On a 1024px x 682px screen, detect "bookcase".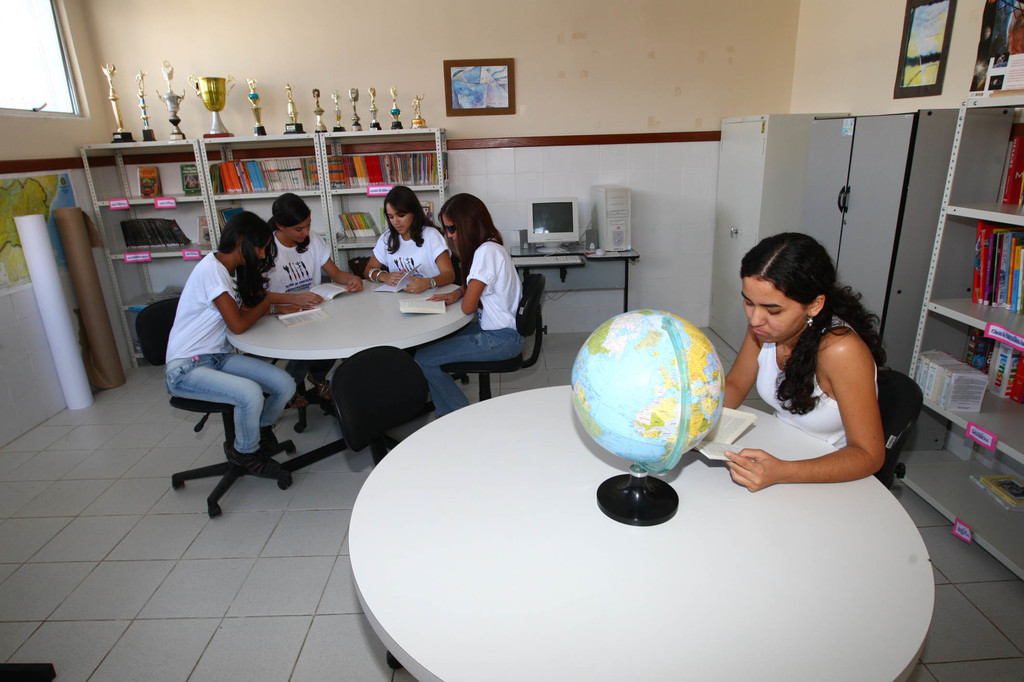
x1=902, y1=92, x2=1023, y2=585.
